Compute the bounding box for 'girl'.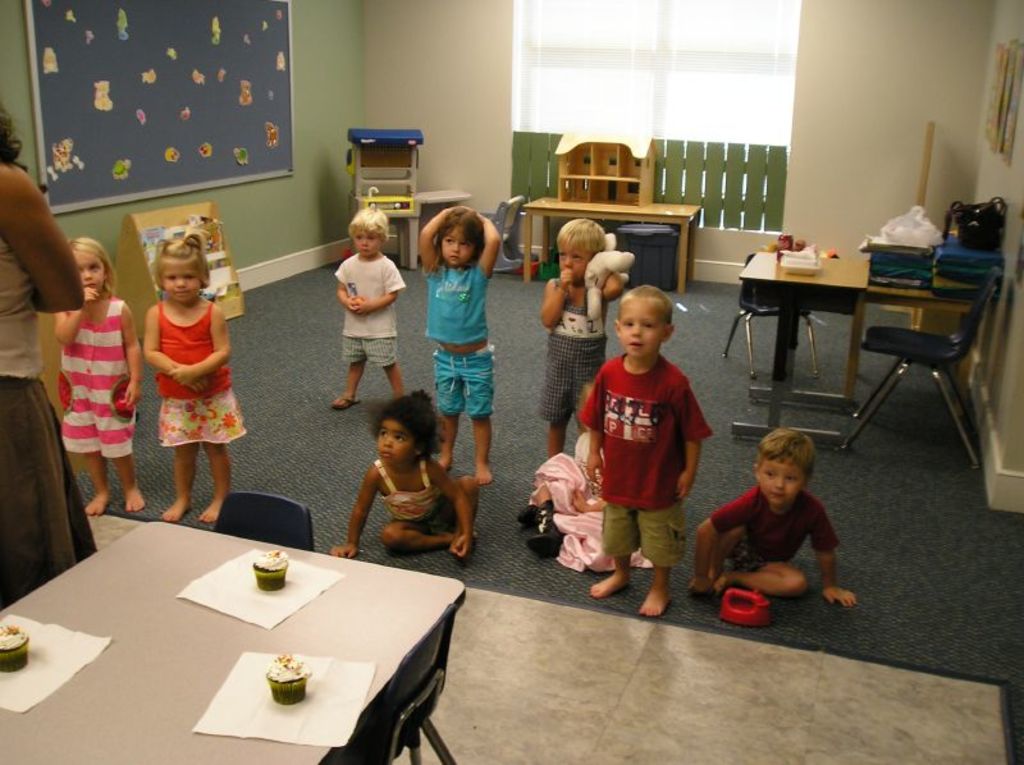
140:217:248:523.
